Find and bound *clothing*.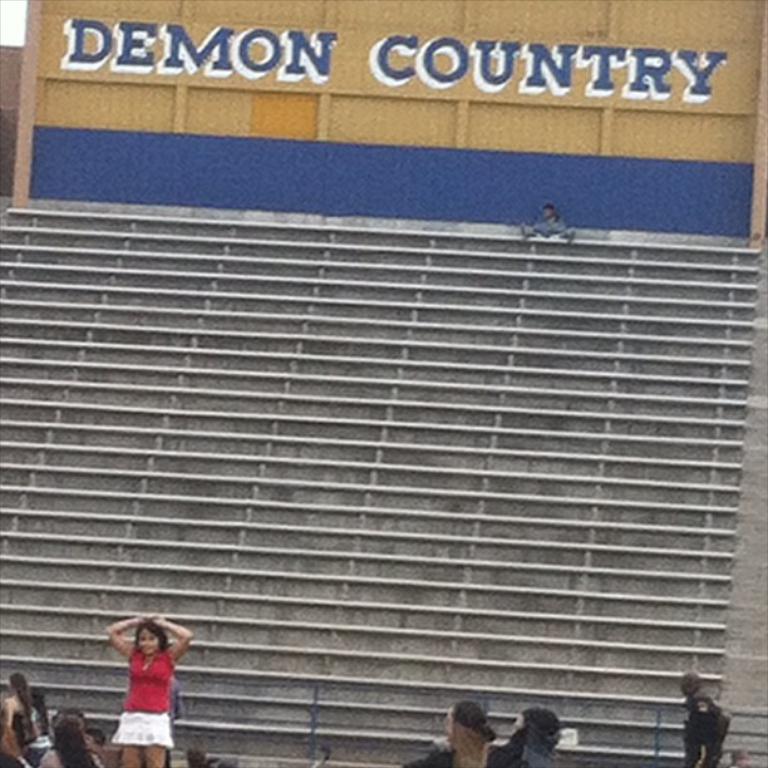
Bound: BBox(681, 694, 728, 767).
